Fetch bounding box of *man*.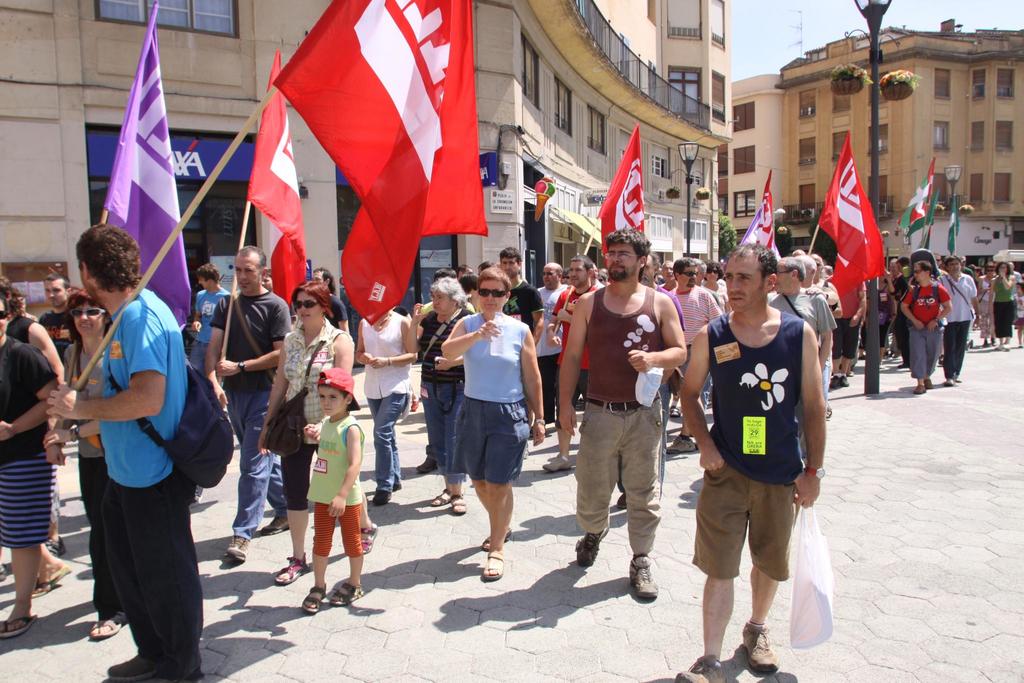
Bbox: [left=673, top=240, right=828, bottom=682].
